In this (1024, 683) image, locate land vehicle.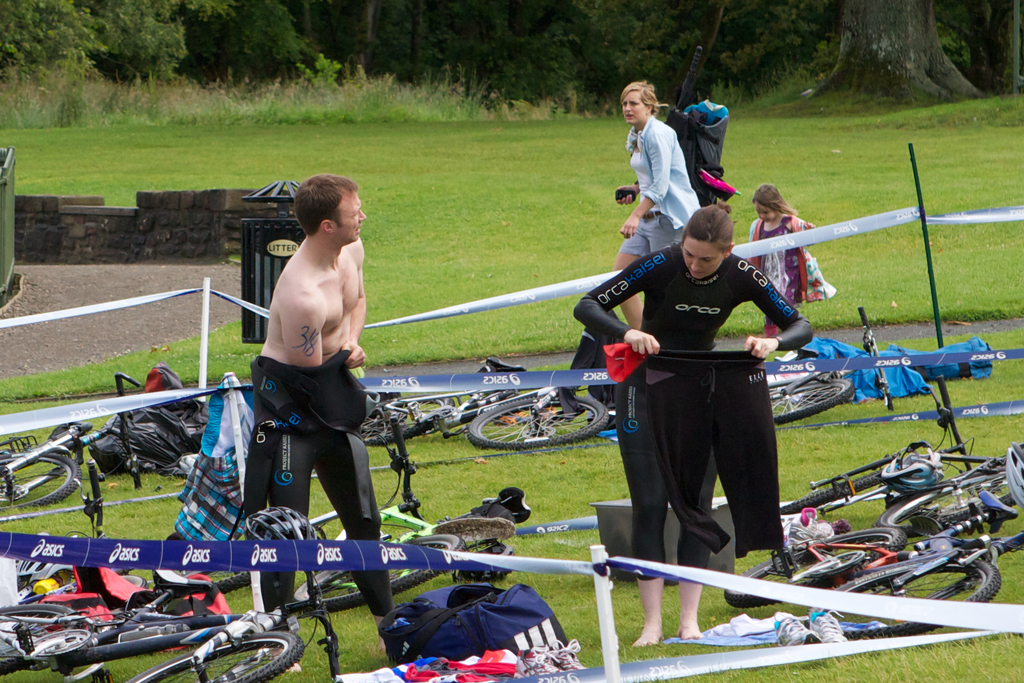
Bounding box: [left=0, top=536, right=342, bottom=677].
